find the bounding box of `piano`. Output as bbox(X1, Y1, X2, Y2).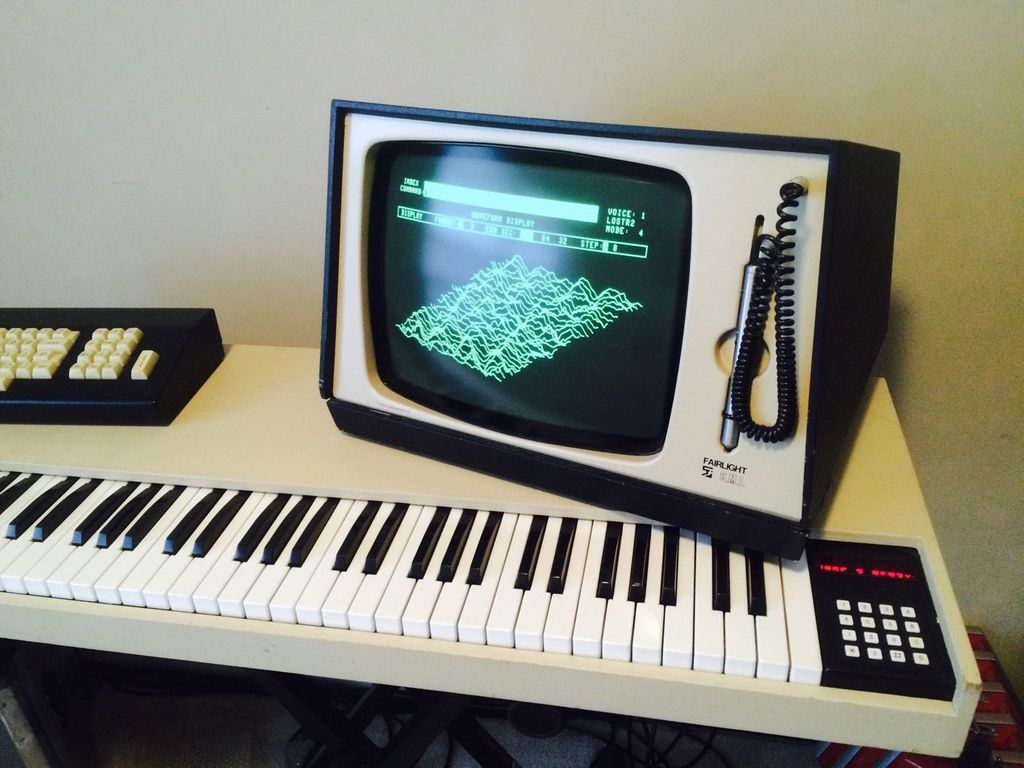
bbox(0, 335, 982, 767).
